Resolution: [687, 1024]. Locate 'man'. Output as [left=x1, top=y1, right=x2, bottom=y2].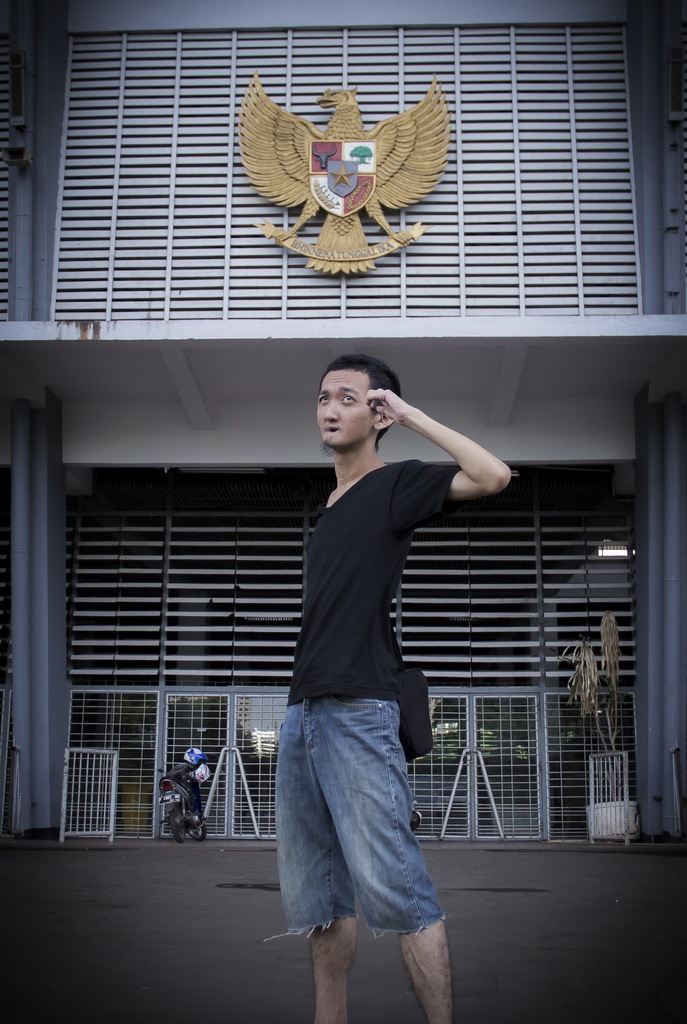
[left=273, top=351, right=512, bottom=1023].
